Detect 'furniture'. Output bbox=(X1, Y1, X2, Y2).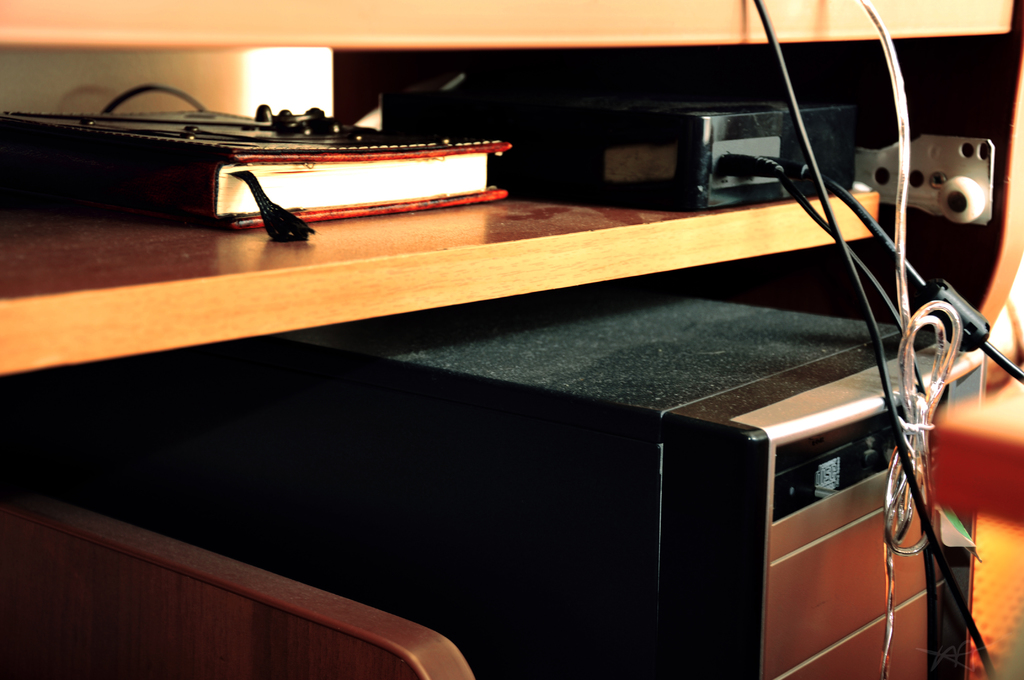
bbox=(0, 0, 1023, 679).
